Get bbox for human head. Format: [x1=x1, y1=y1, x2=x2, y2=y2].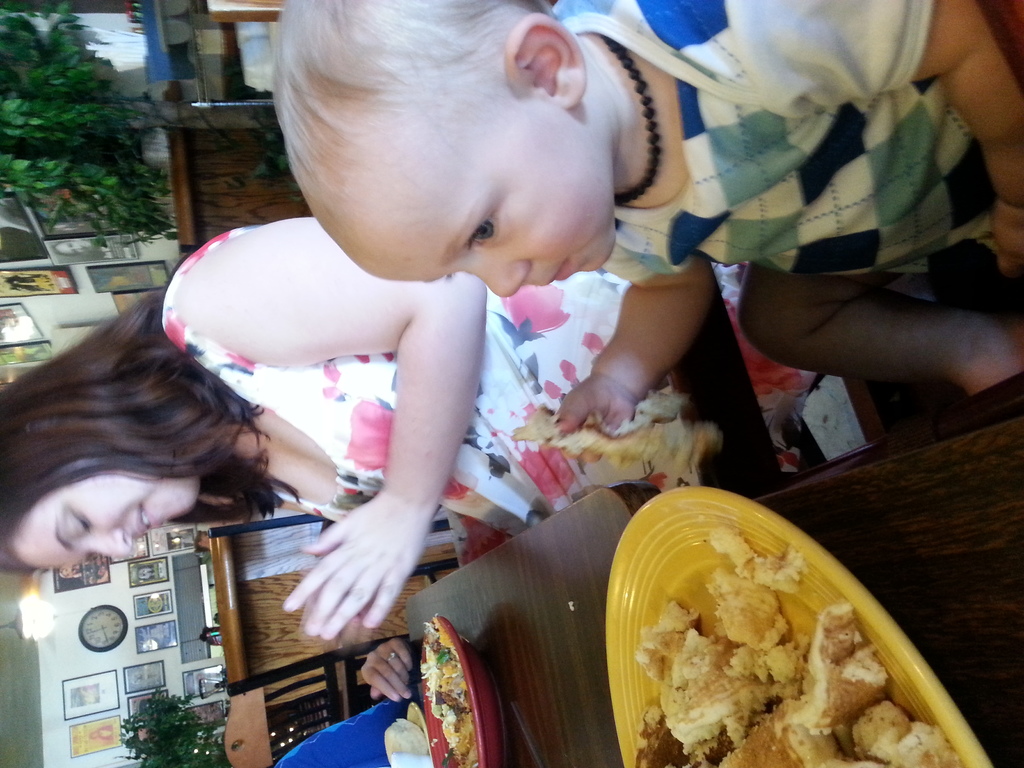
[x1=268, y1=0, x2=616, y2=298].
